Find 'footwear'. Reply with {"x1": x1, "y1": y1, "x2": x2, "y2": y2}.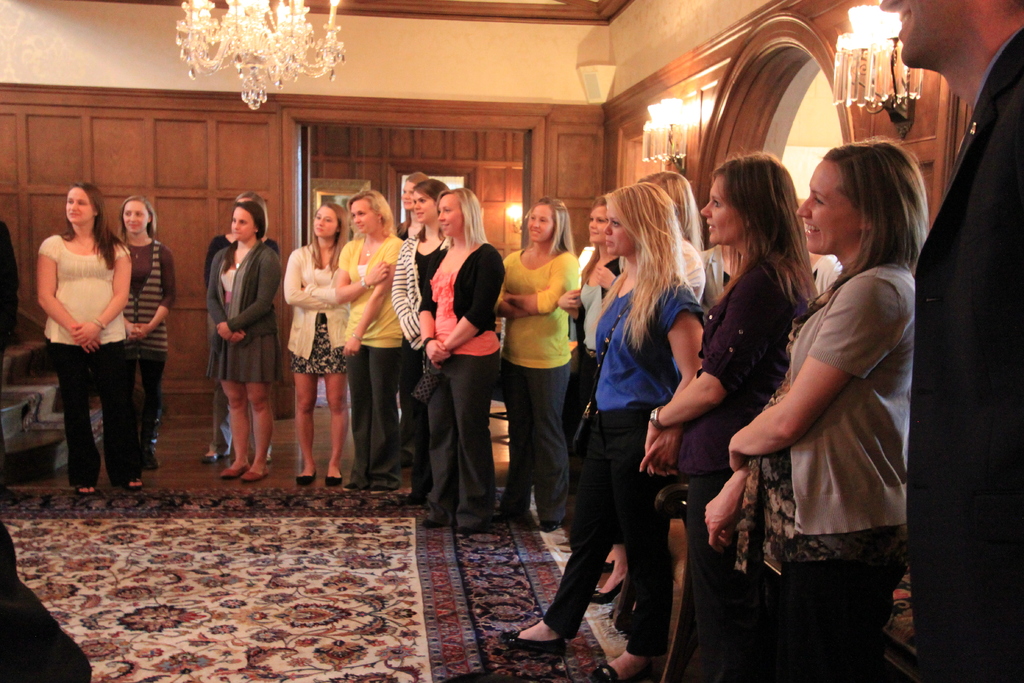
{"x1": 399, "y1": 491, "x2": 429, "y2": 502}.
